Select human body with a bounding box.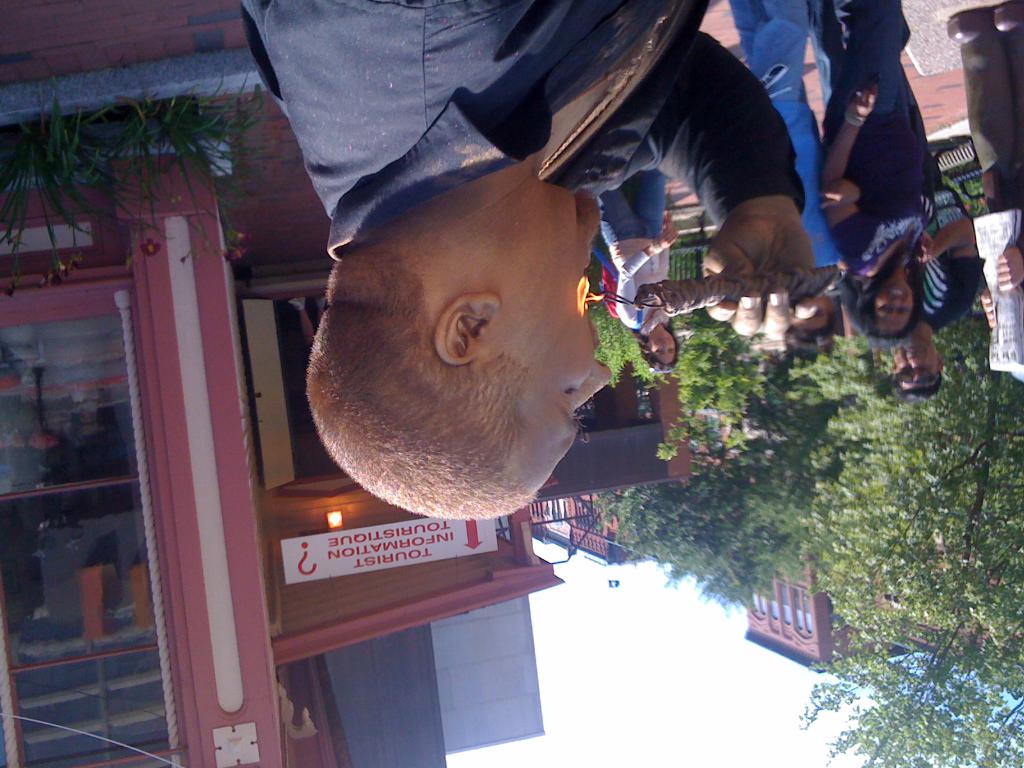
x1=248, y1=0, x2=821, y2=518.
